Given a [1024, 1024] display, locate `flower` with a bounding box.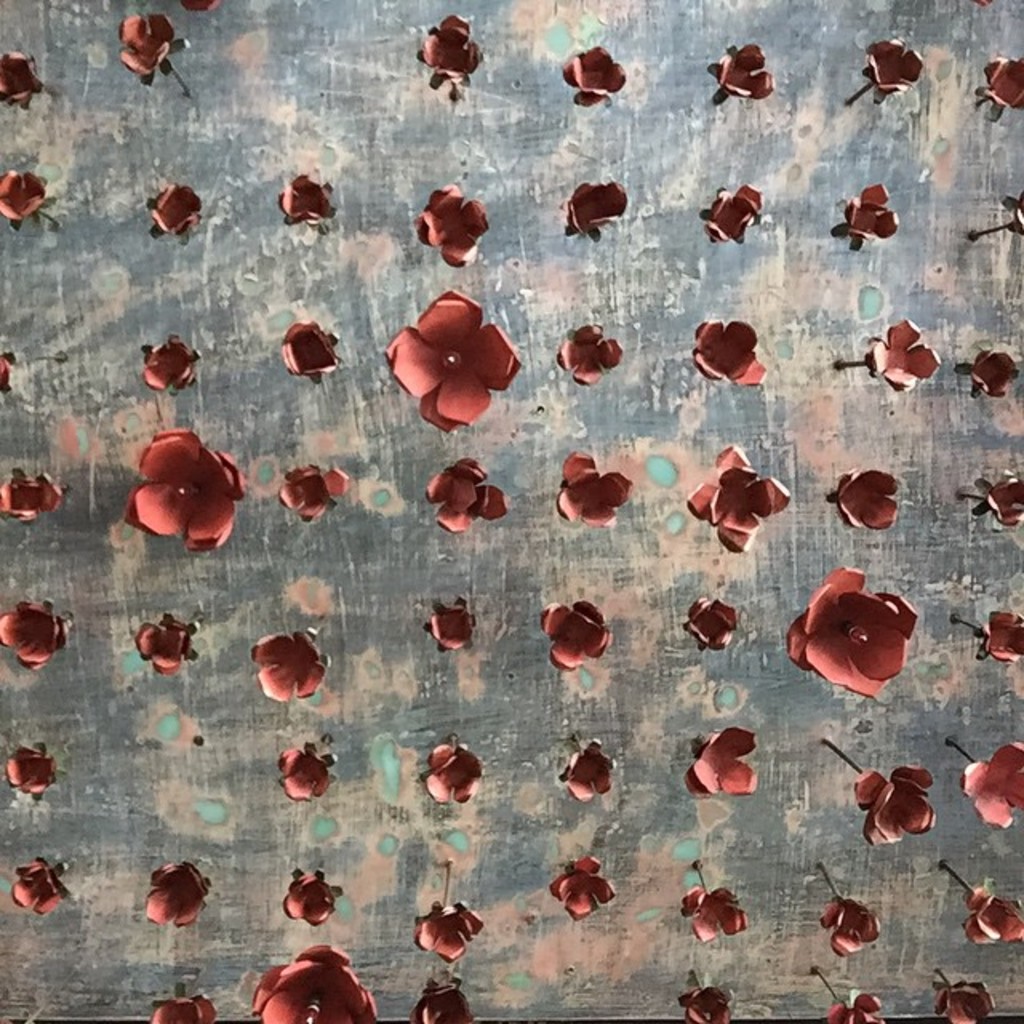
Located: rect(824, 992, 880, 1022).
